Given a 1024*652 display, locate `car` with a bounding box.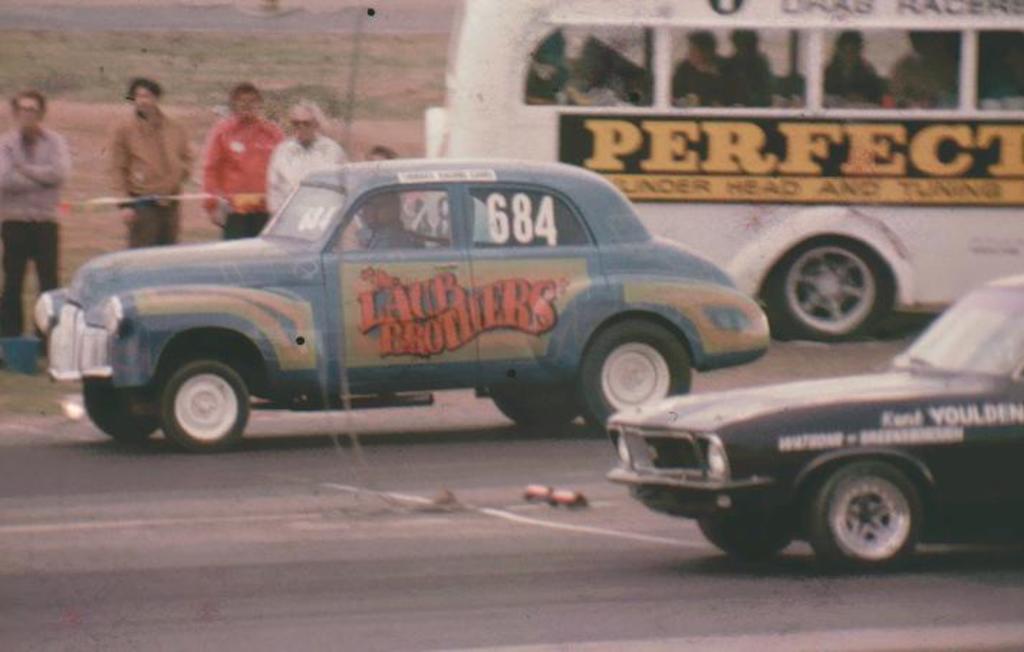
Located: (597,280,1023,580).
